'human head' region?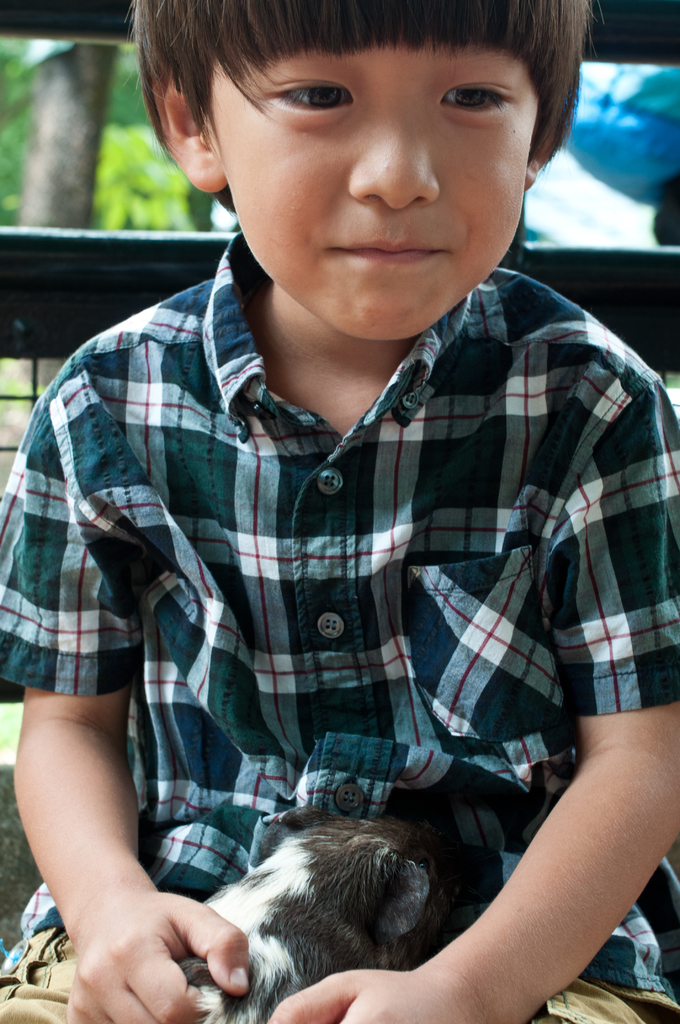
Rect(161, 9, 572, 344)
